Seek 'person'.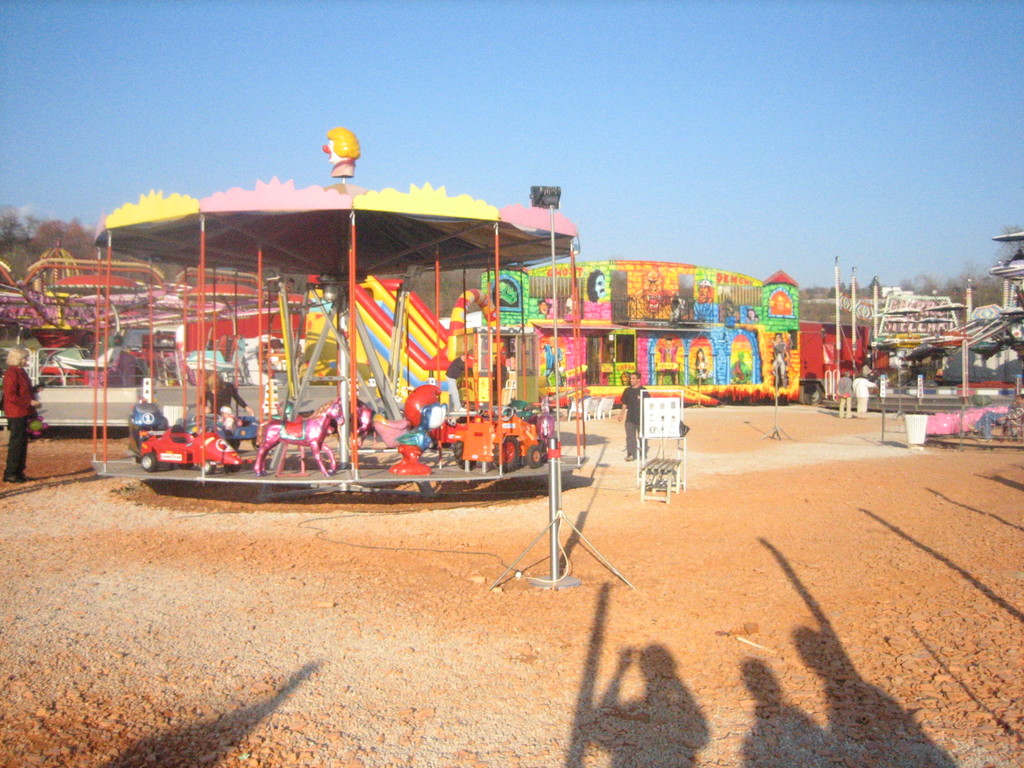
<bbox>968, 392, 1023, 441</bbox>.
